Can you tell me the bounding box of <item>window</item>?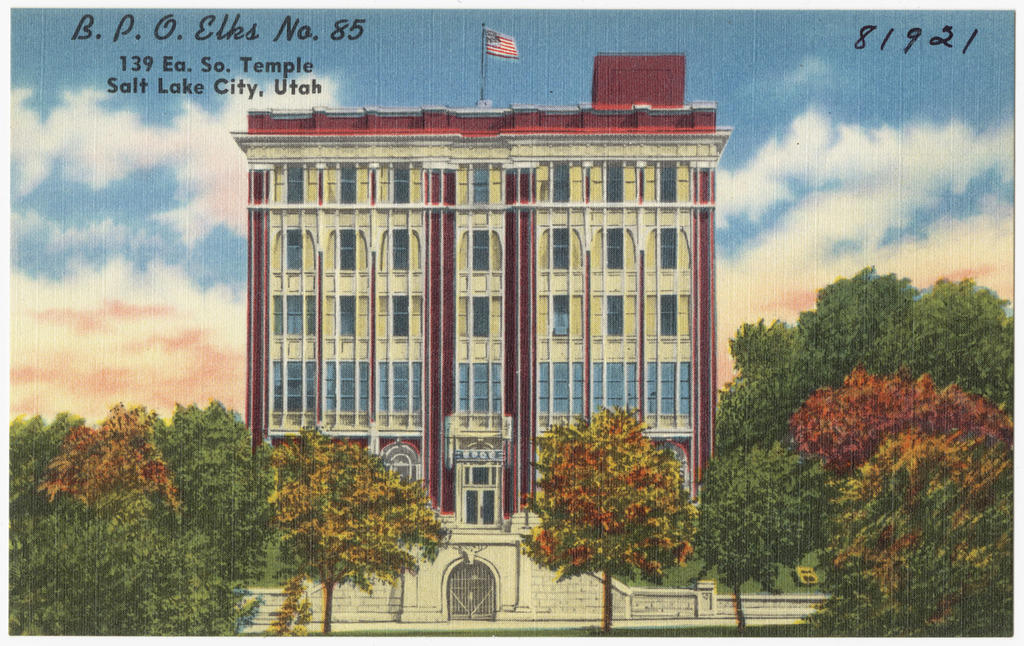
<bbox>640, 285, 709, 347</bbox>.
